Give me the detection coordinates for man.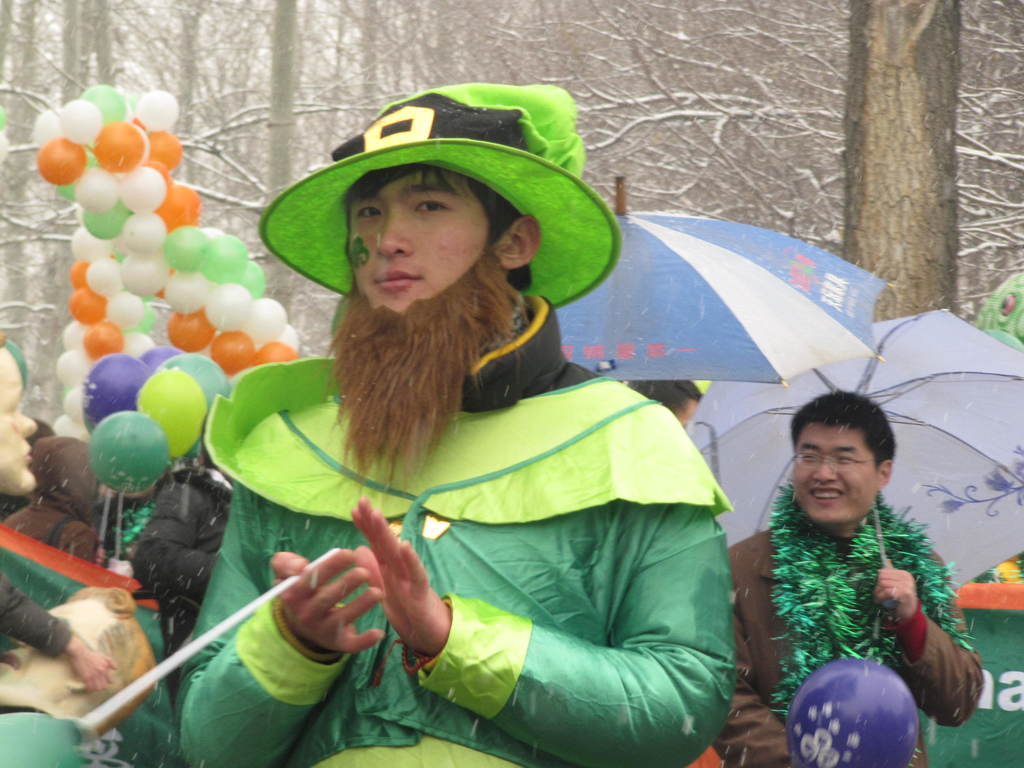
rect(162, 125, 834, 749).
